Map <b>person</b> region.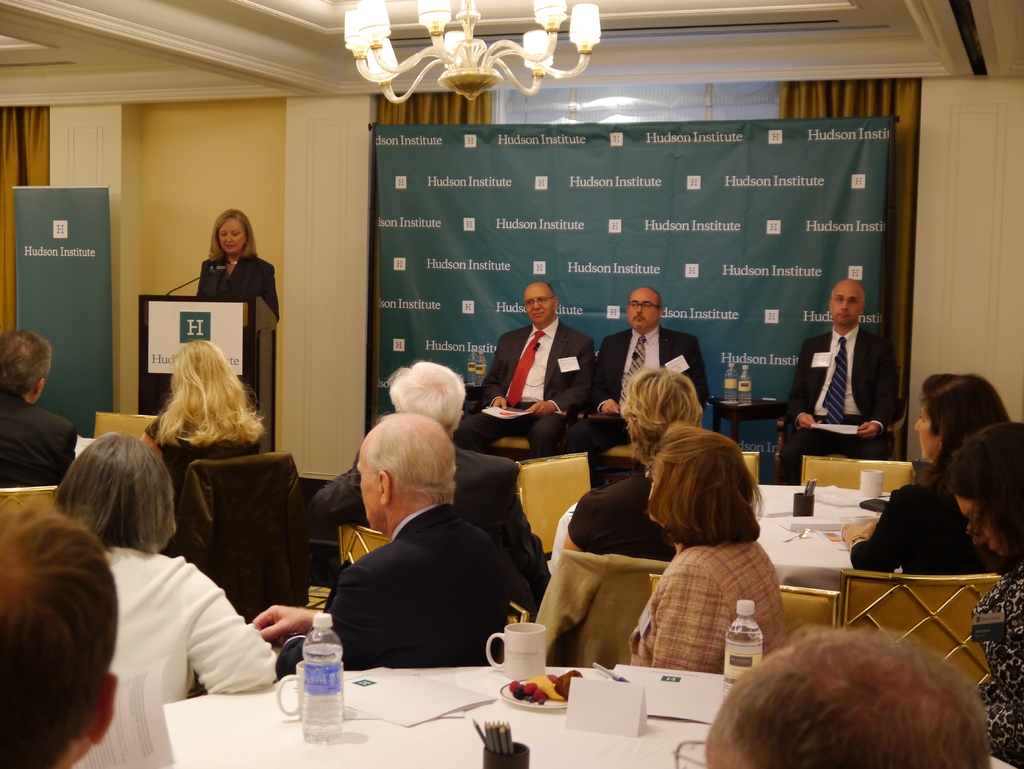
Mapped to <box>0,329,81,485</box>.
